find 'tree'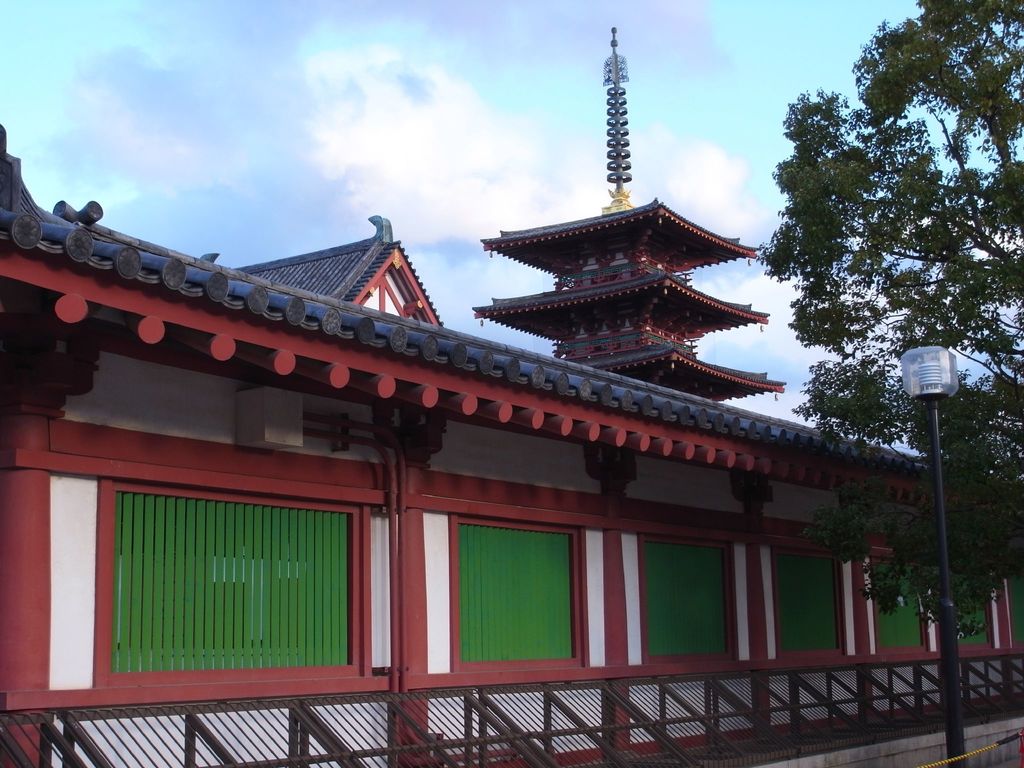
box=[743, 36, 1002, 545]
